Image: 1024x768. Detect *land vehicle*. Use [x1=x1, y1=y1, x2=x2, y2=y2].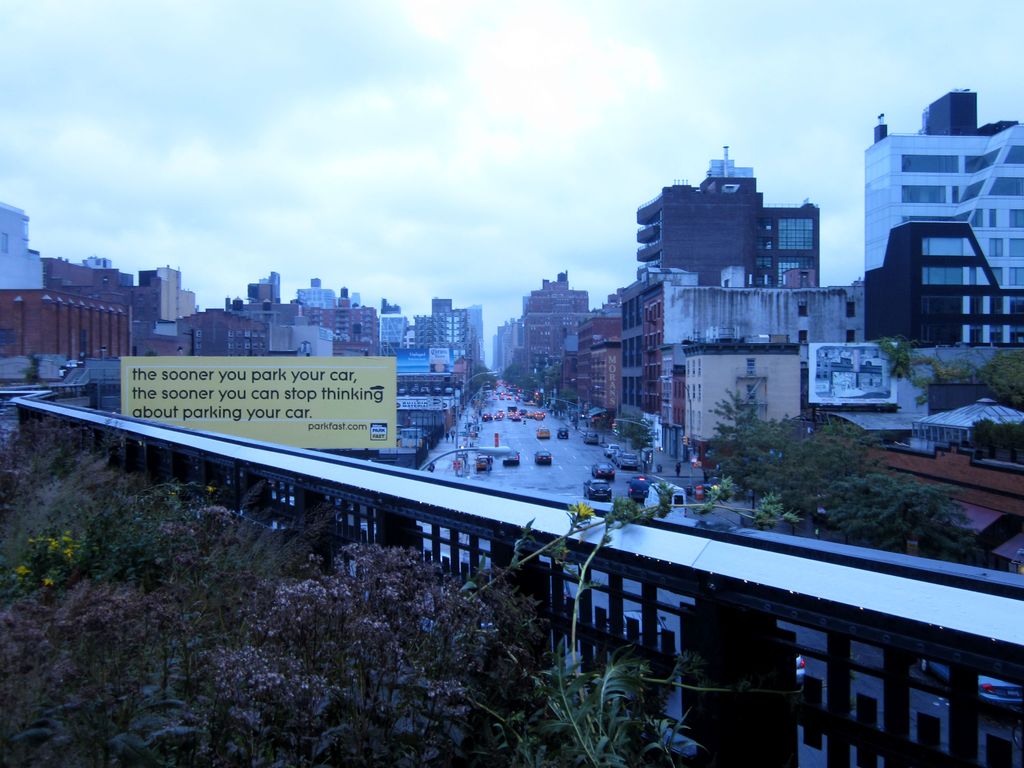
[x1=587, y1=433, x2=599, y2=442].
